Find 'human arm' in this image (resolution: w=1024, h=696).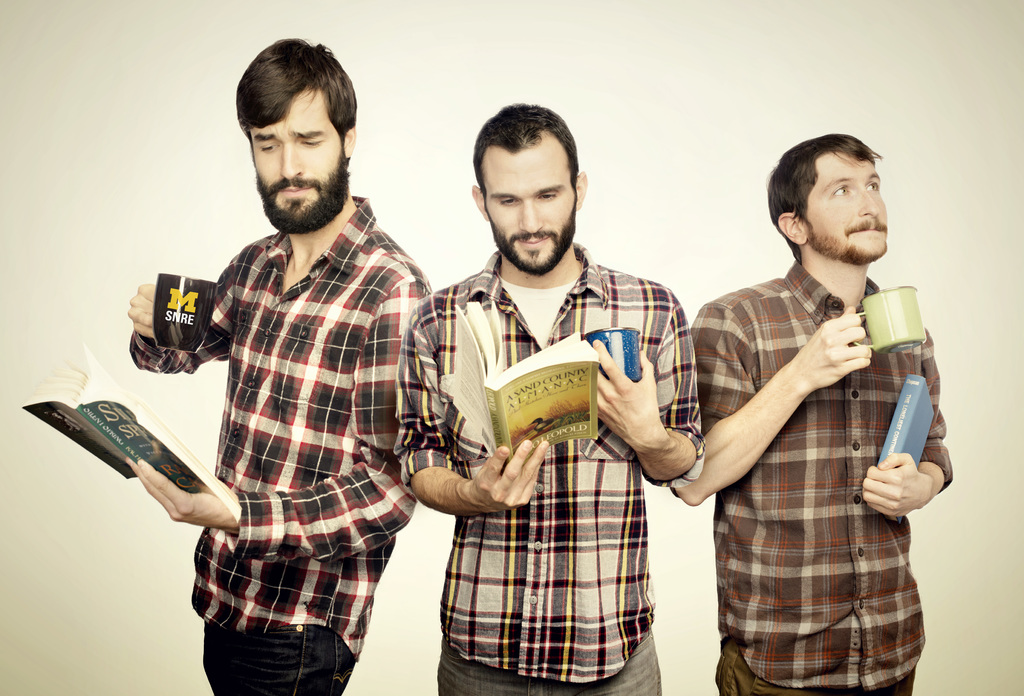
(856,329,960,513).
